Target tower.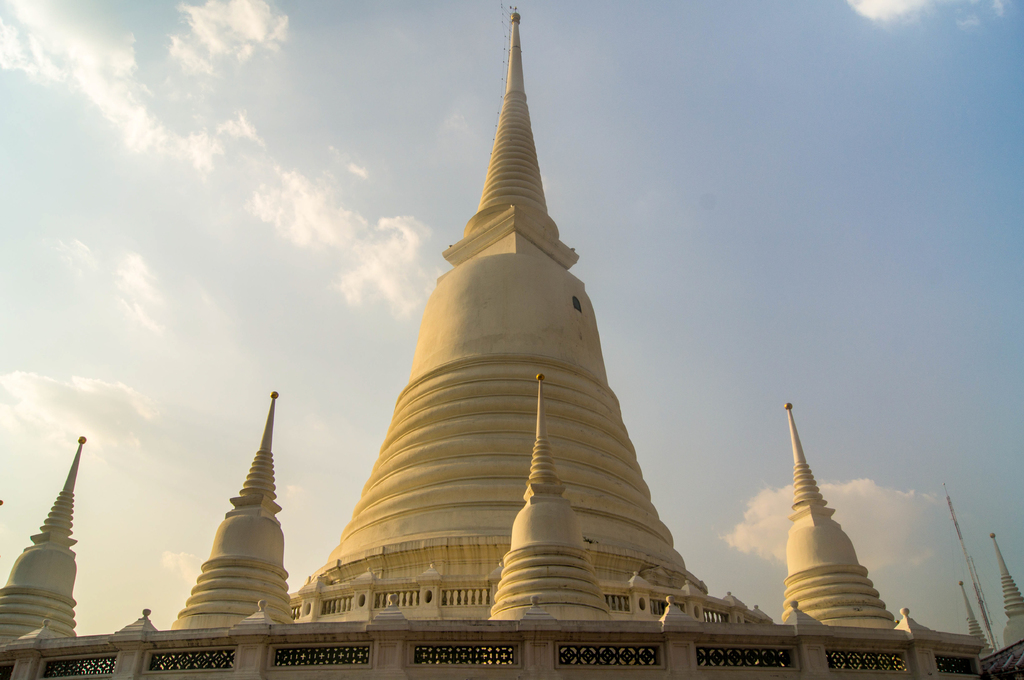
Target region: [488,370,629,627].
